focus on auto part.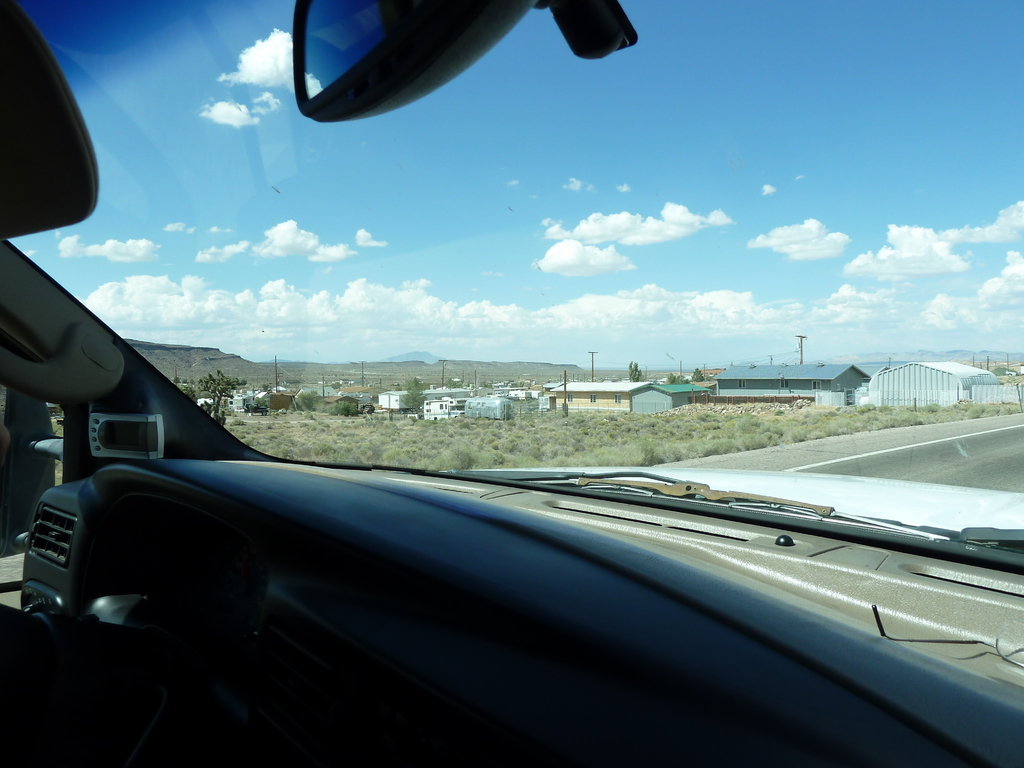
Focused at select_region(255, 0, 630, 115).
